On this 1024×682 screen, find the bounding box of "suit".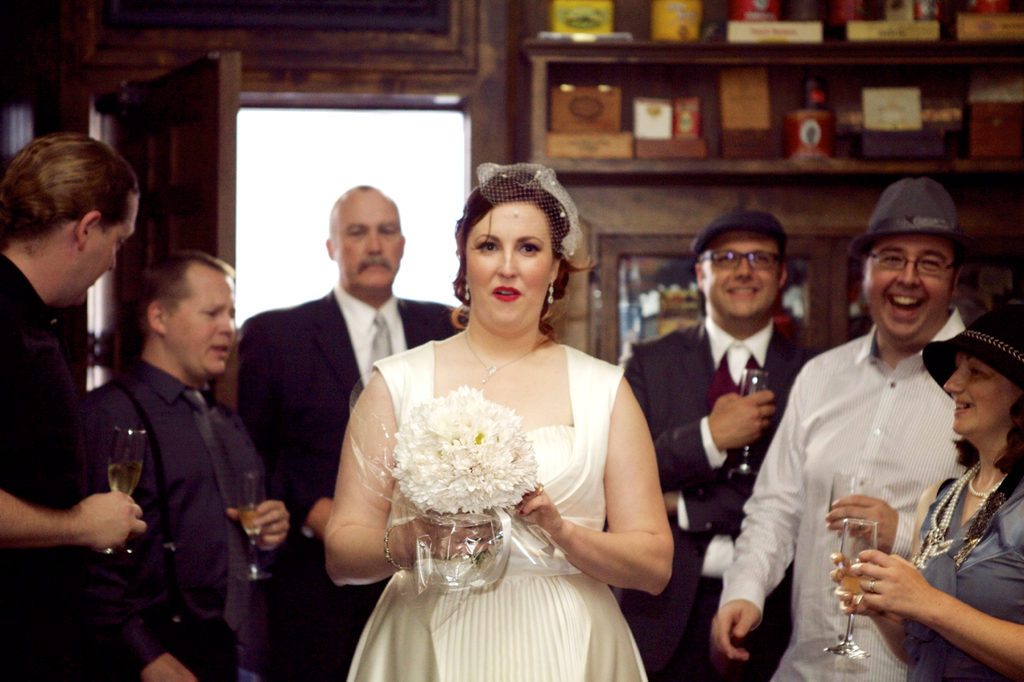
Bounding box: l=617, t=312, r=827, b=681.
